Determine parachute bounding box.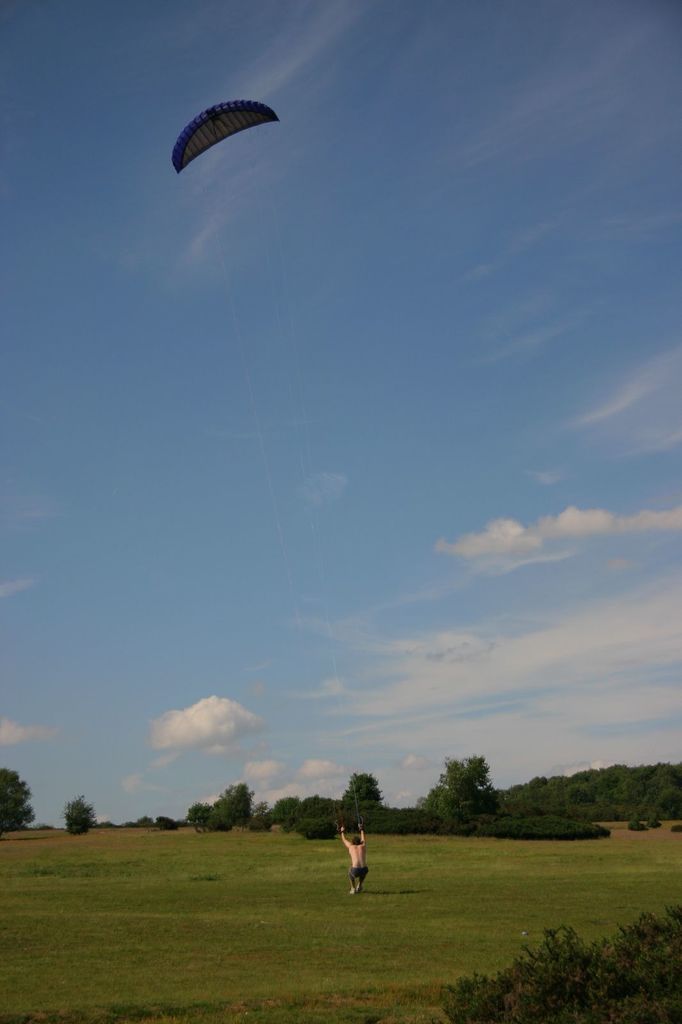
Determined: [166,100,282,177].
